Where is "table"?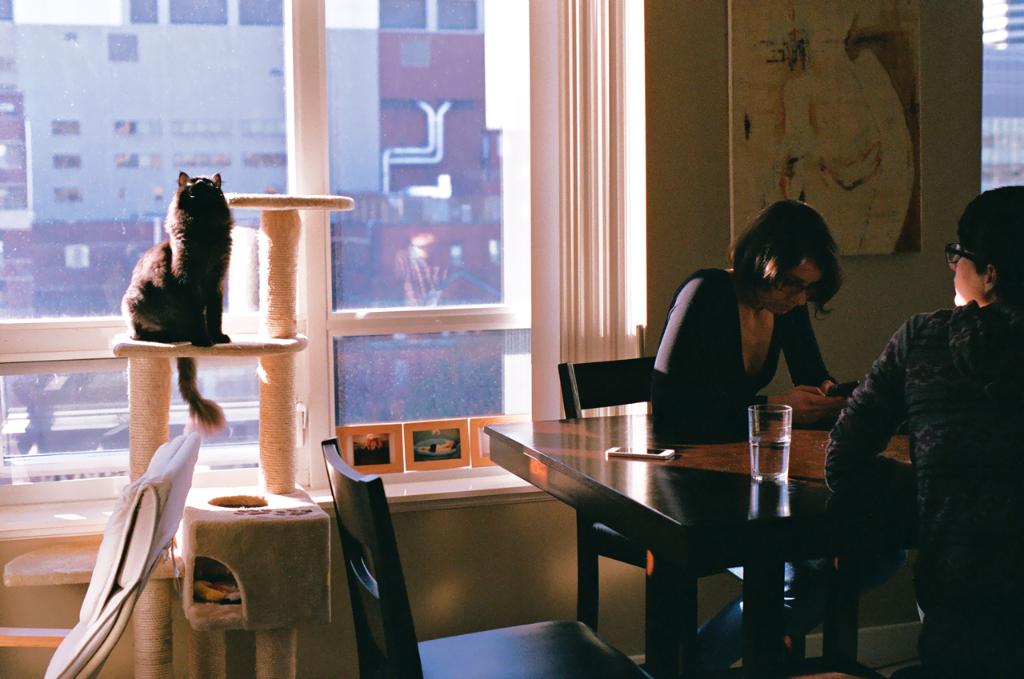
<region>493, 399, 898, 662</region>.
